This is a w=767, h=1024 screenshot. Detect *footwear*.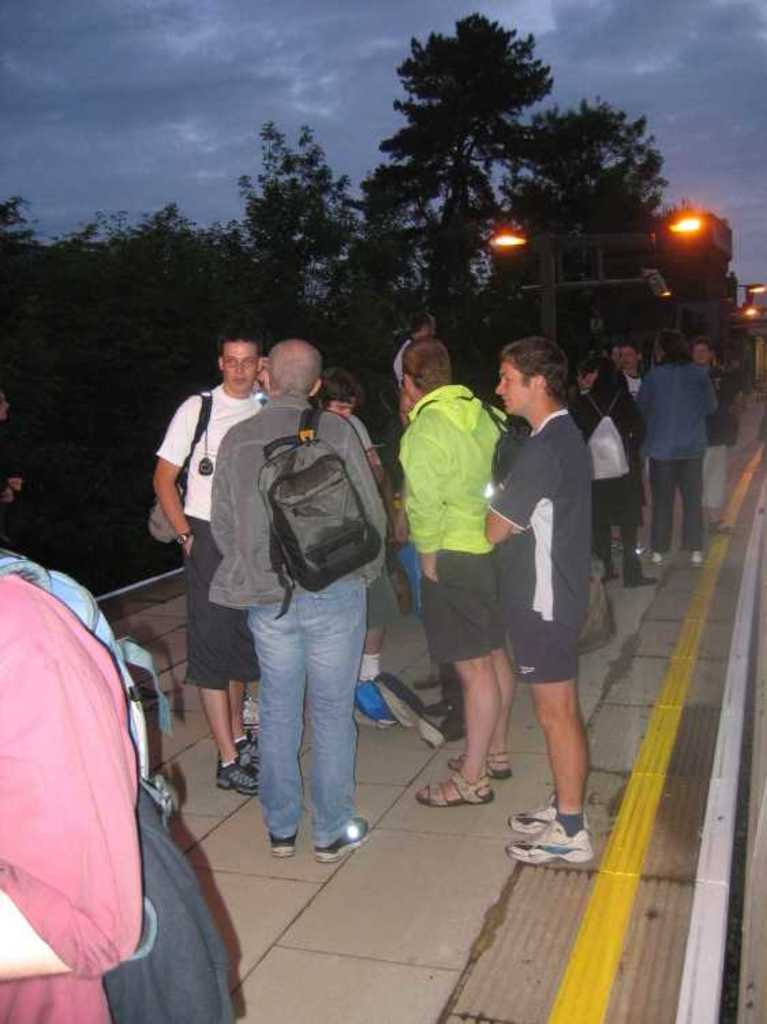
locate(625, 575, 659, 584).
